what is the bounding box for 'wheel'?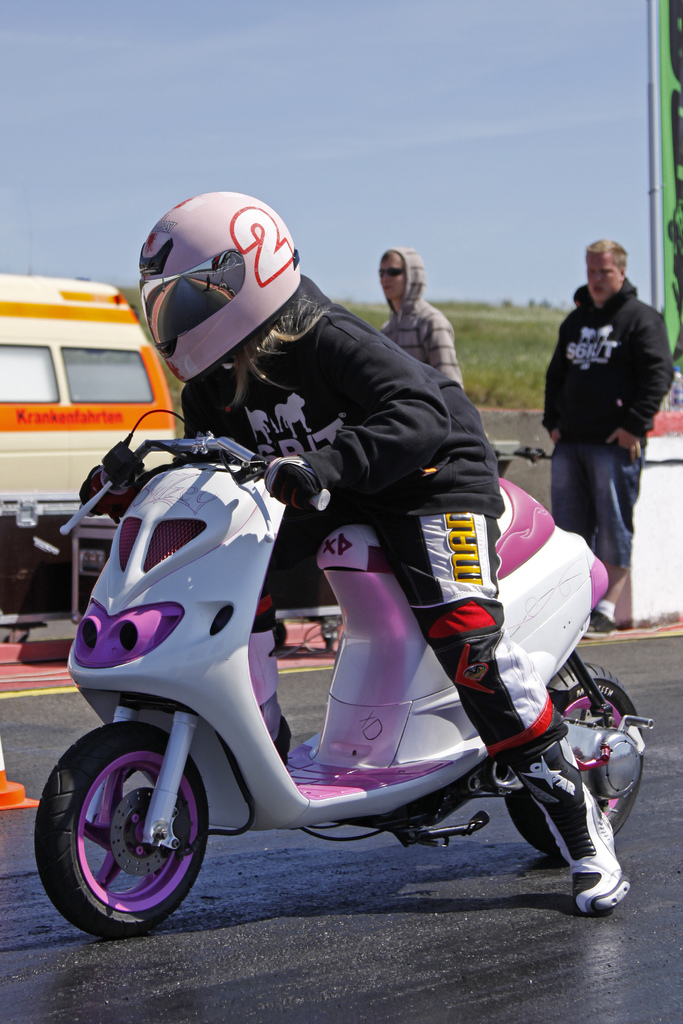
x1=507 y1=664 x2=640 y2=863.
